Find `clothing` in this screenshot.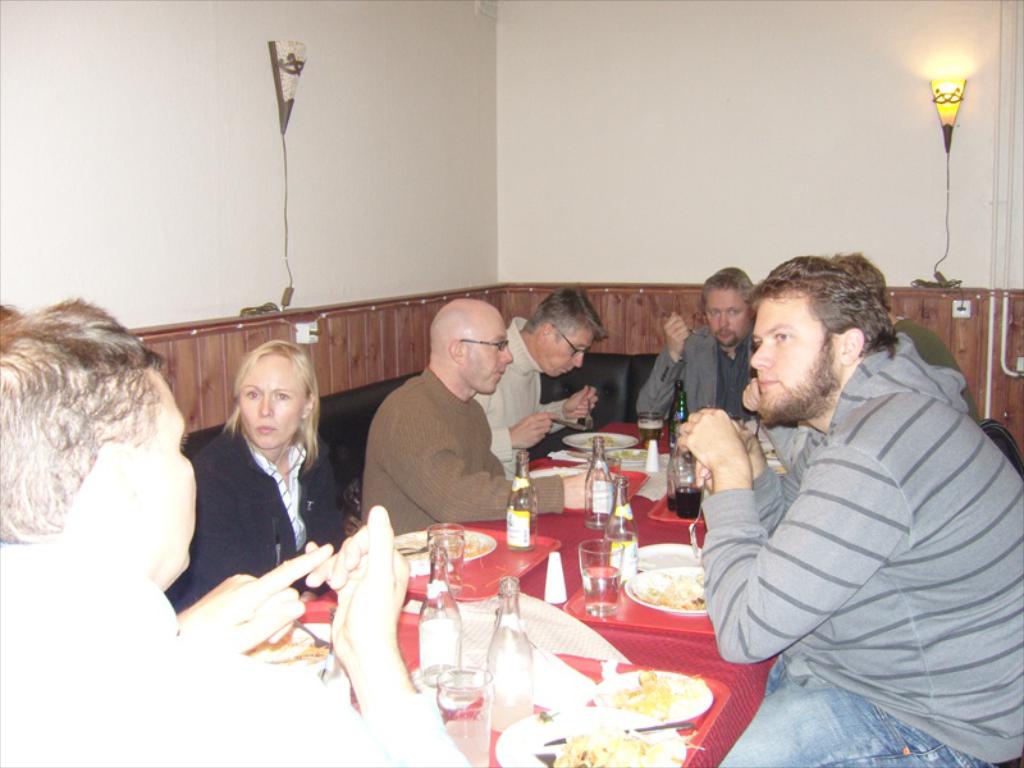
The bounding box for `clothing` is <bbox>0, 545, 476, 767</bbox>.
